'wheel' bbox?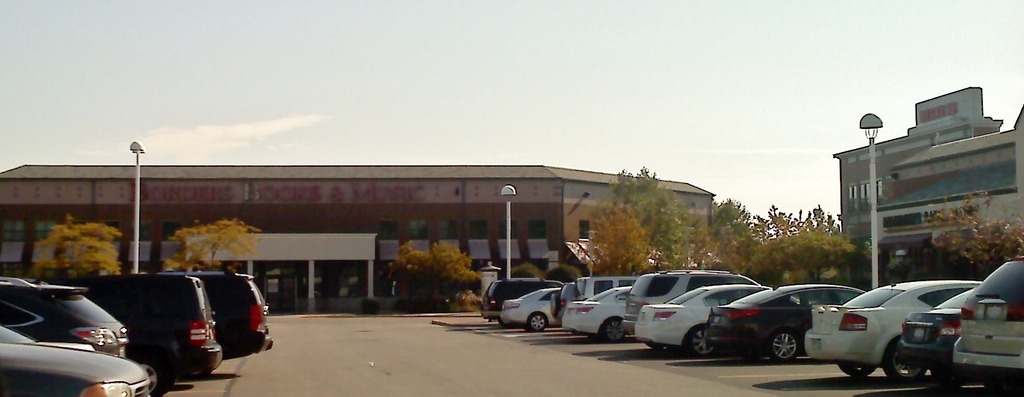
[528,312,550,334]
